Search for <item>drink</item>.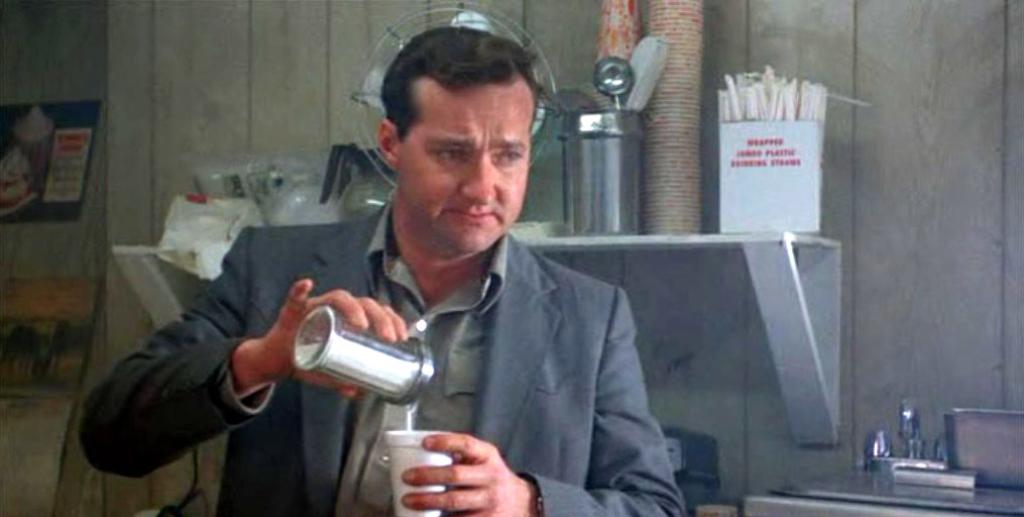
Found at x1=290 y1=329 x2=437 y2=431.
